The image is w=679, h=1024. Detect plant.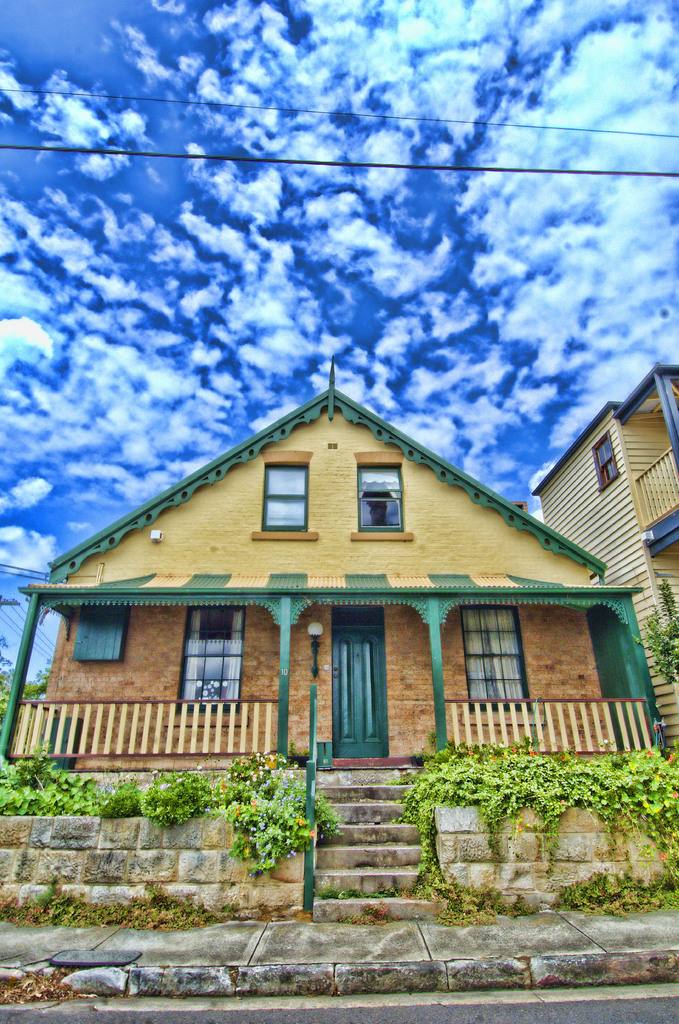
Detection: 550,865,671,911.
